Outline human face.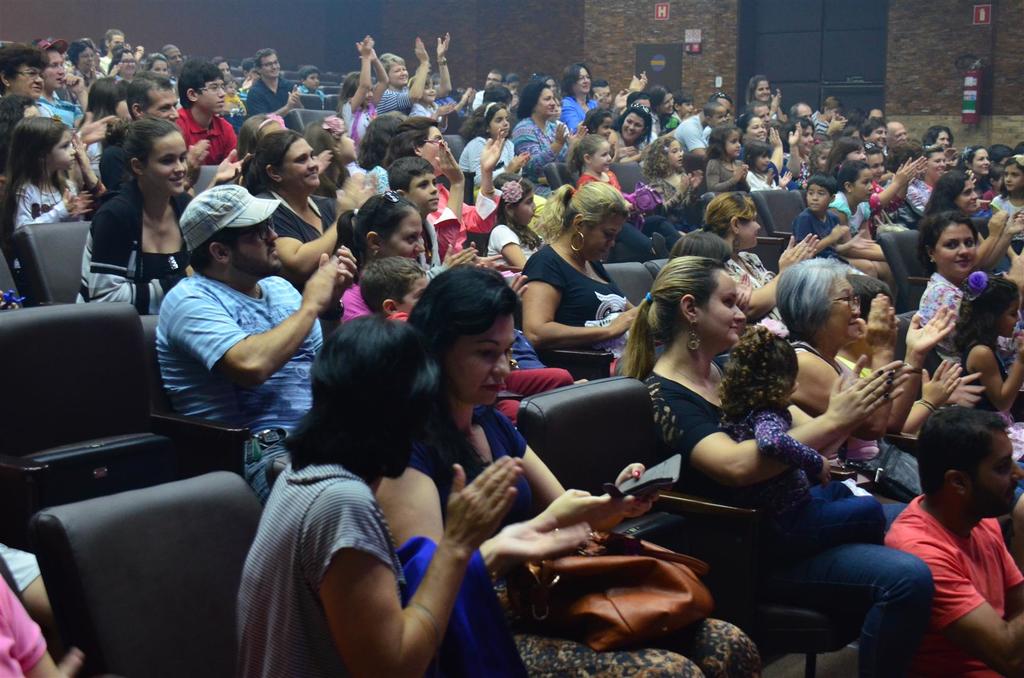
Outline: left=753, top=152, right=769, bottom=172.
